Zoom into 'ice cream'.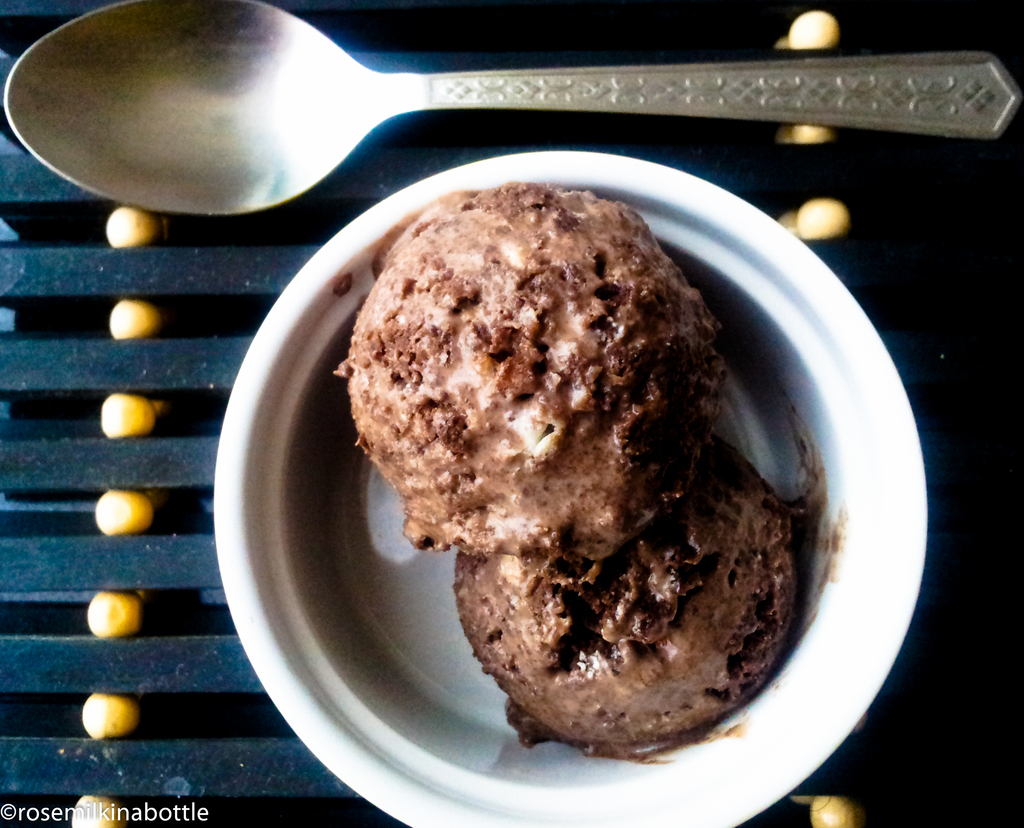
Zoom target: box(339, 181, 795, 758).
